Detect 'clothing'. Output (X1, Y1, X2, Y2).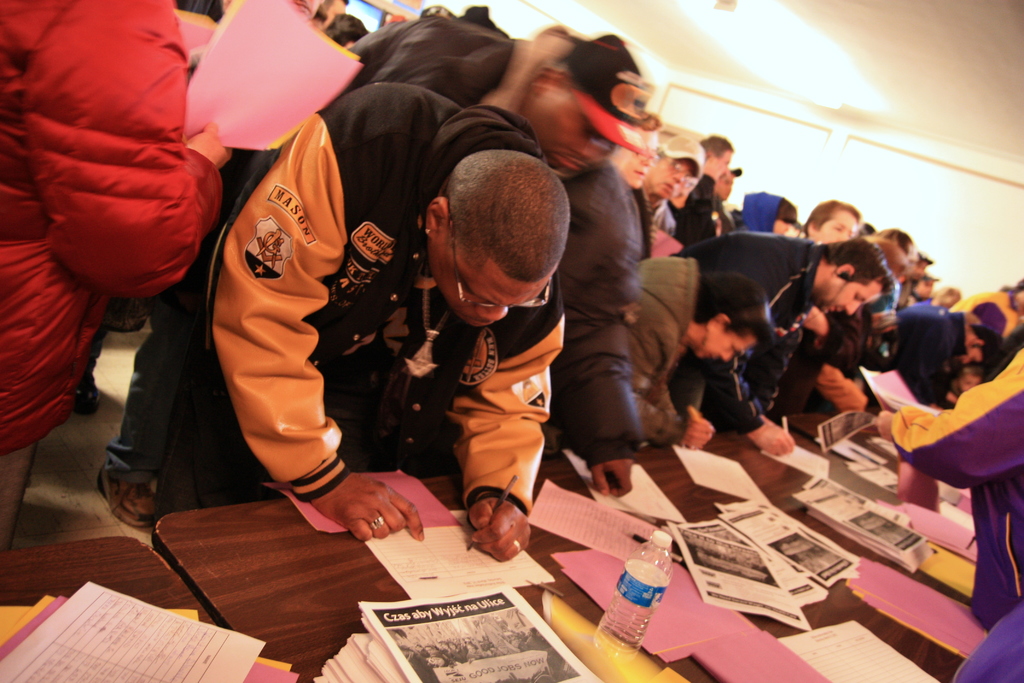
(873, 352, 1023, 682).
